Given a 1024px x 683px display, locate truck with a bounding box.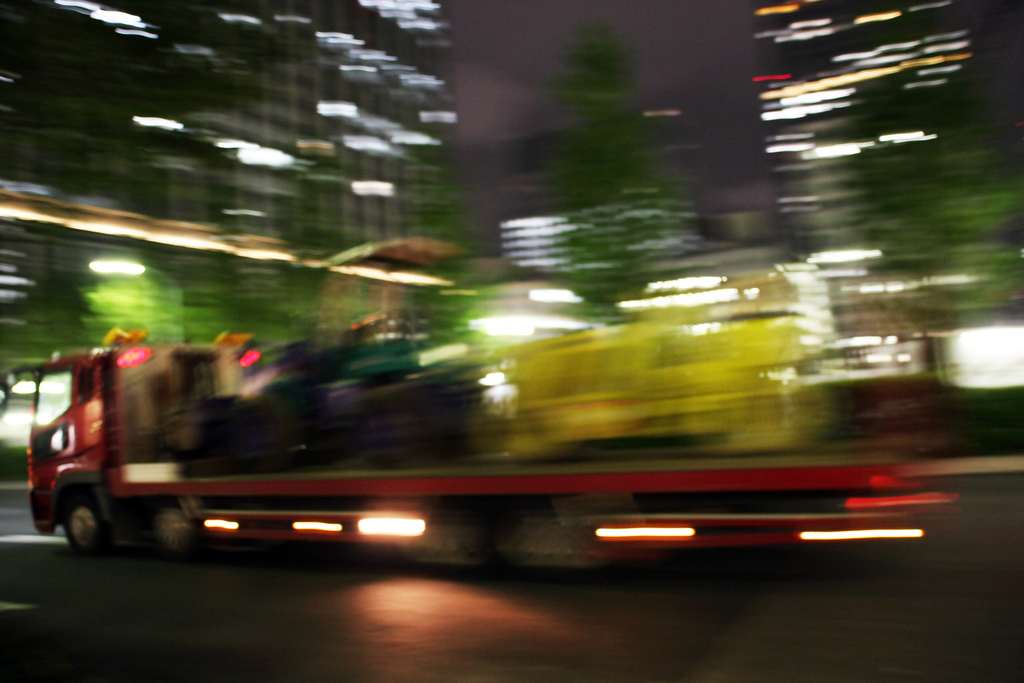
Located: bbox(29, 313, 819, 579).
